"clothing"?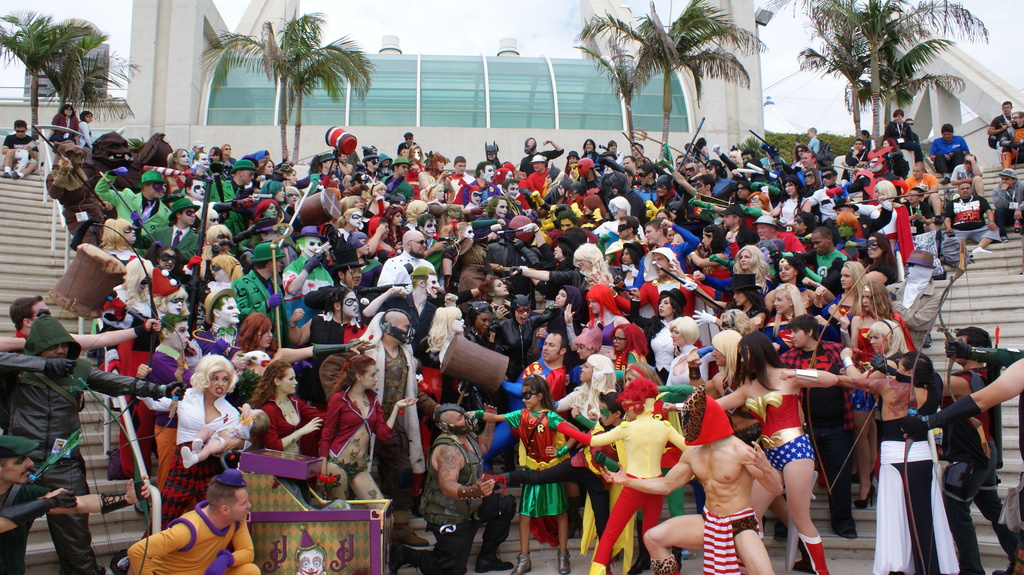
region(553, 354, 620, 427)
